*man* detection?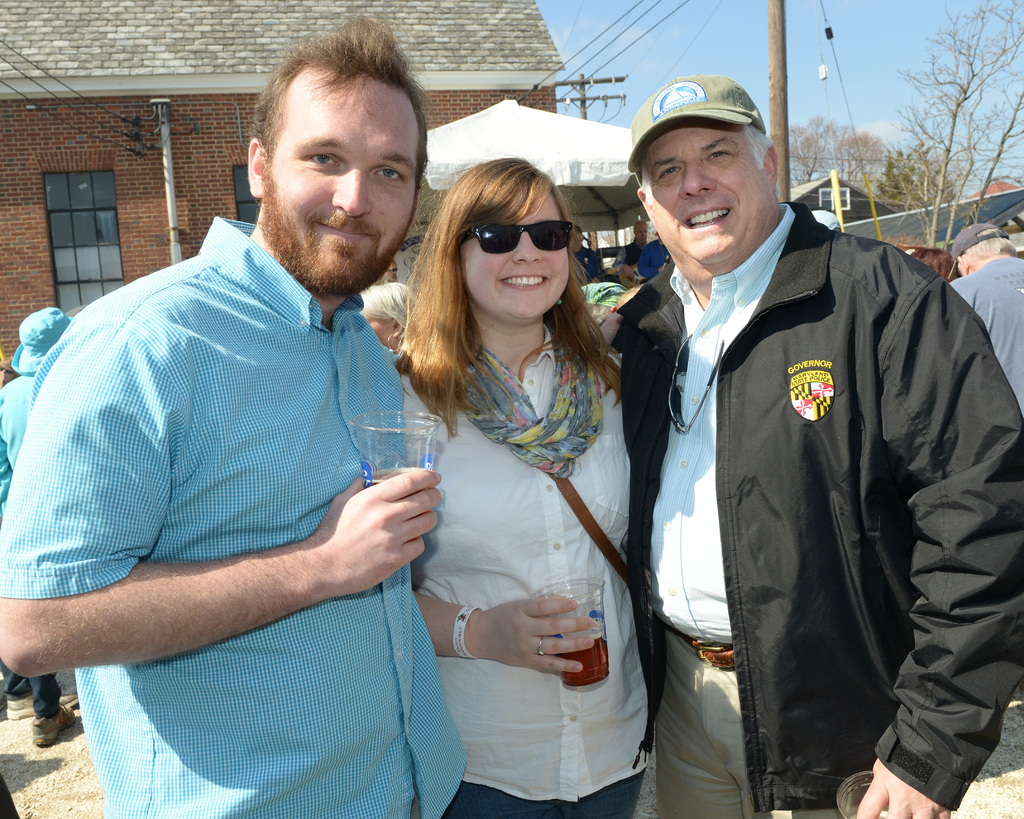
{"left": 951, "top": 227, "right": 1023, "bottom": 402}
